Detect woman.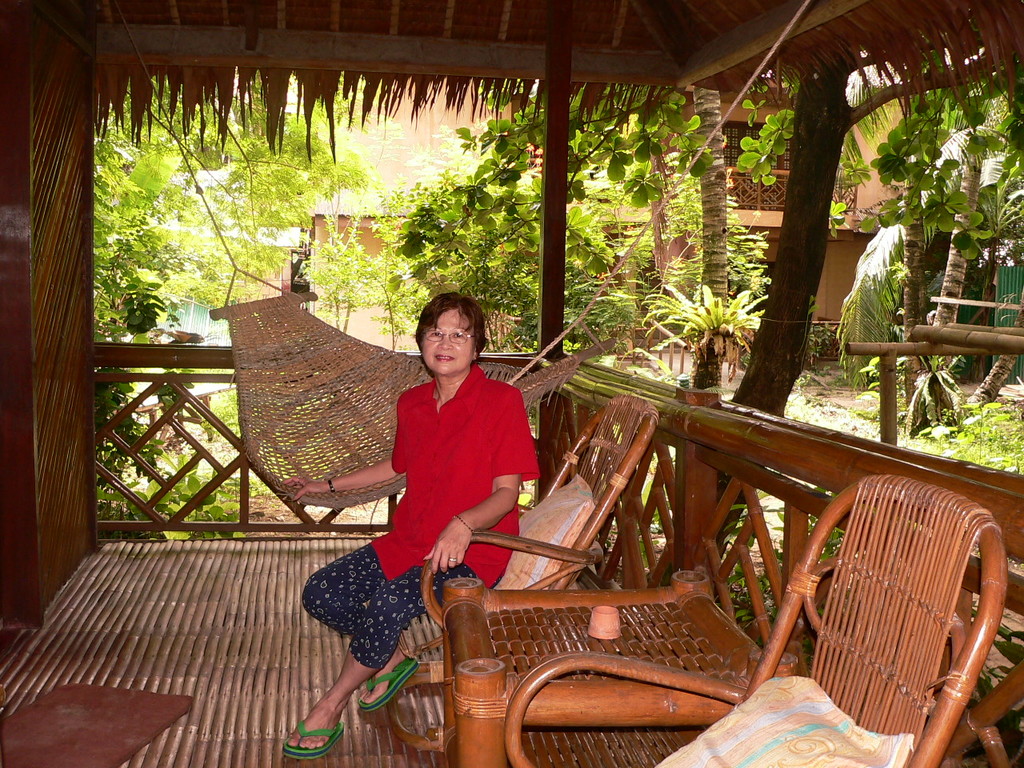
Detected at bbox=[353, 280, 546, 718].
